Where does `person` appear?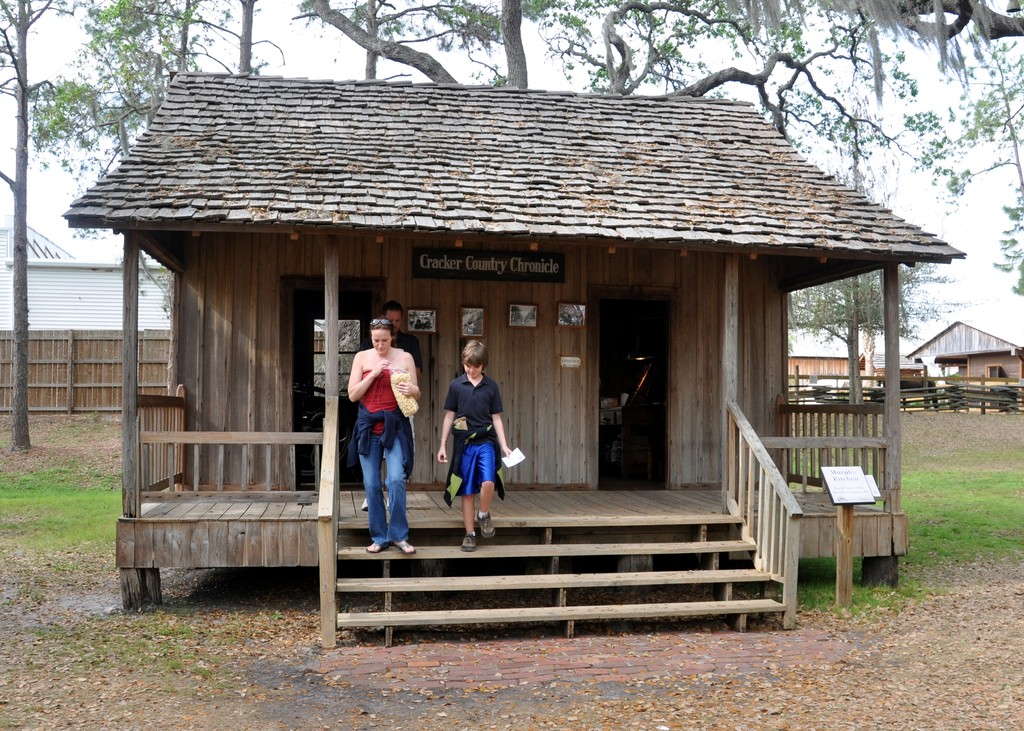
Appears at [x1=349, y1=317, x2=422, y2=556].
